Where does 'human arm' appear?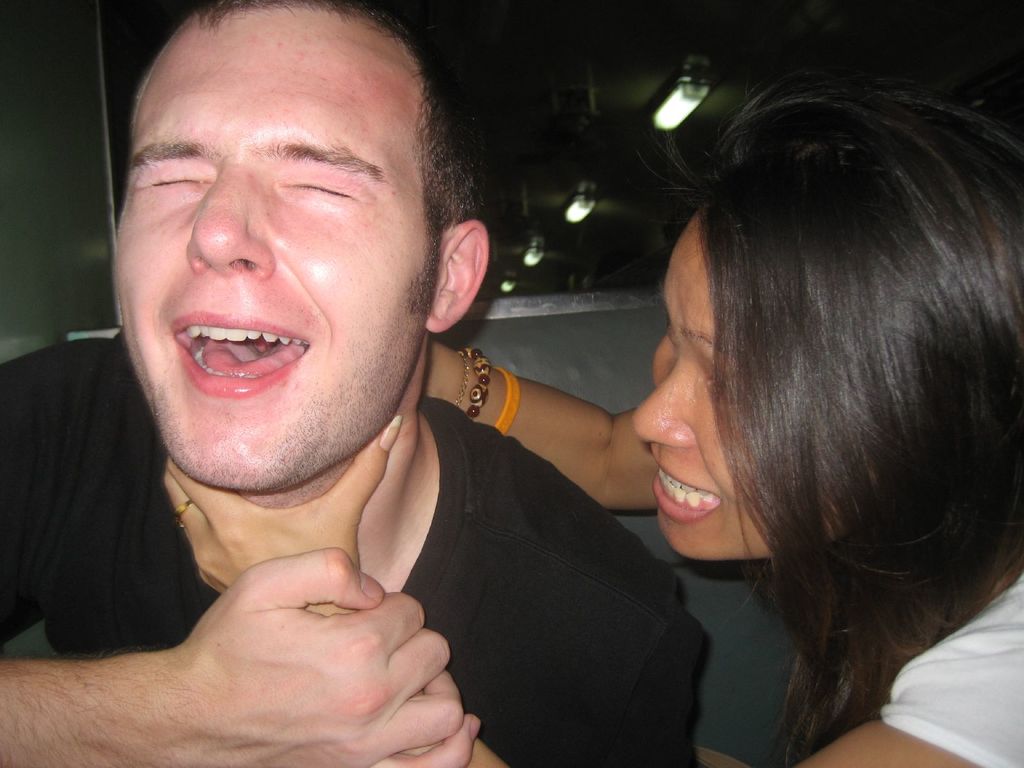
Appears at detection(417, 337, 661, 516).
